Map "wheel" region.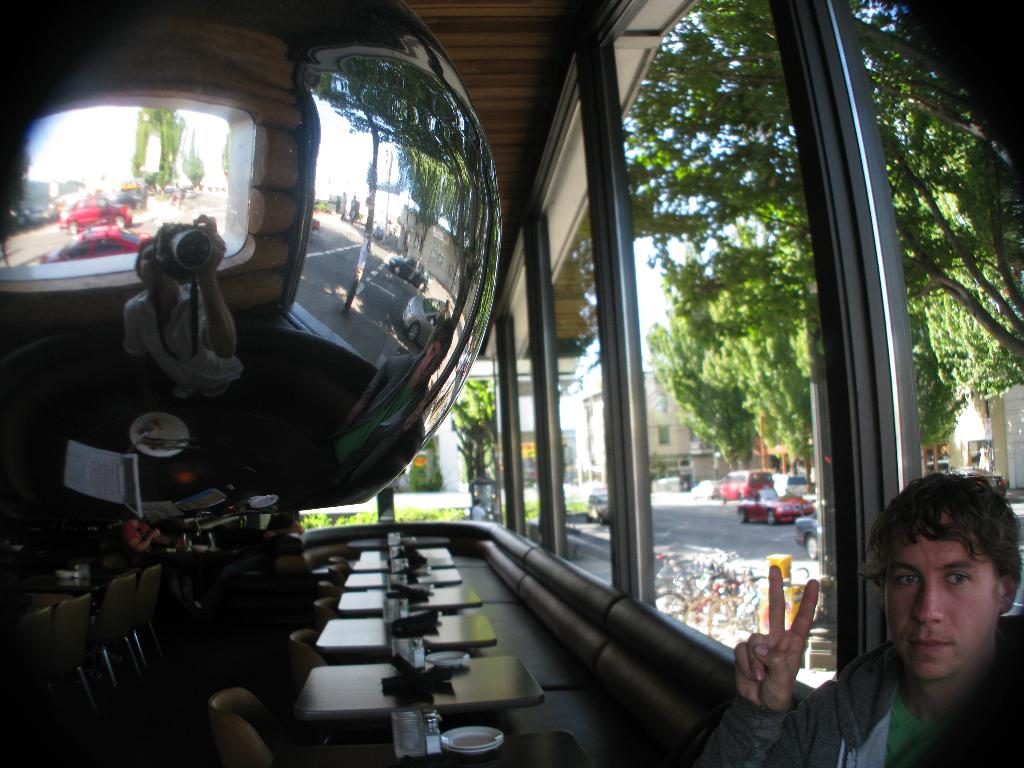
Mapped to bbox=[738, 509, 750, 522].
